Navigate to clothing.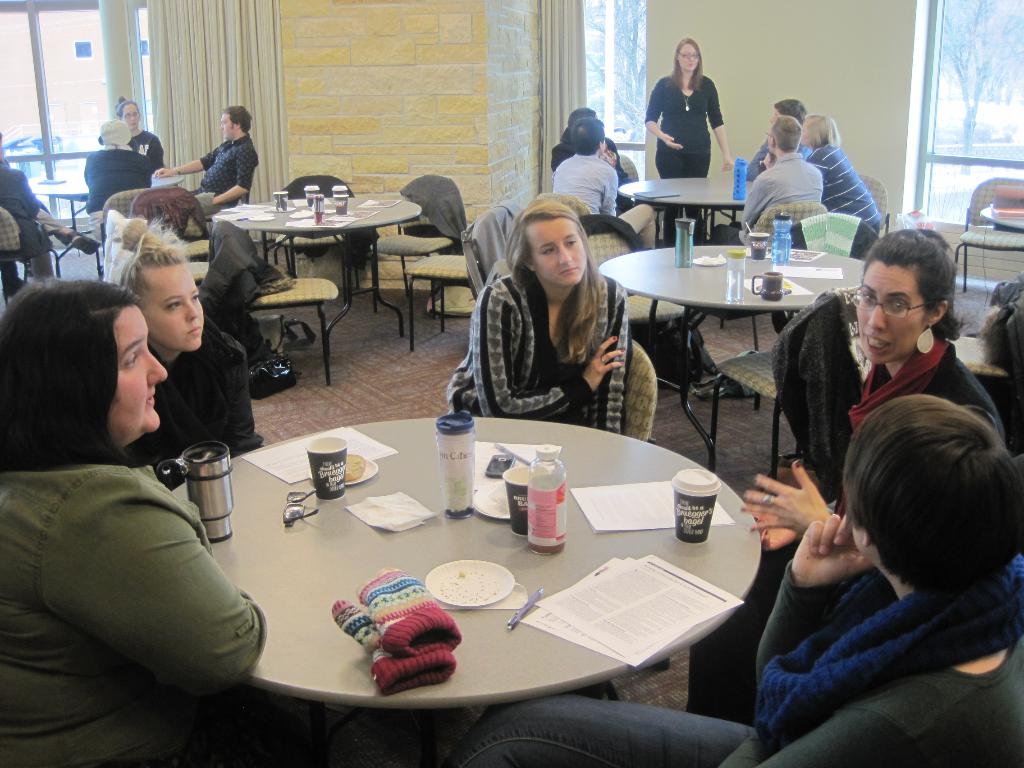
Navigation target: {"left": 683, "top": 333, "right": 1008, "bottom": 729}.
